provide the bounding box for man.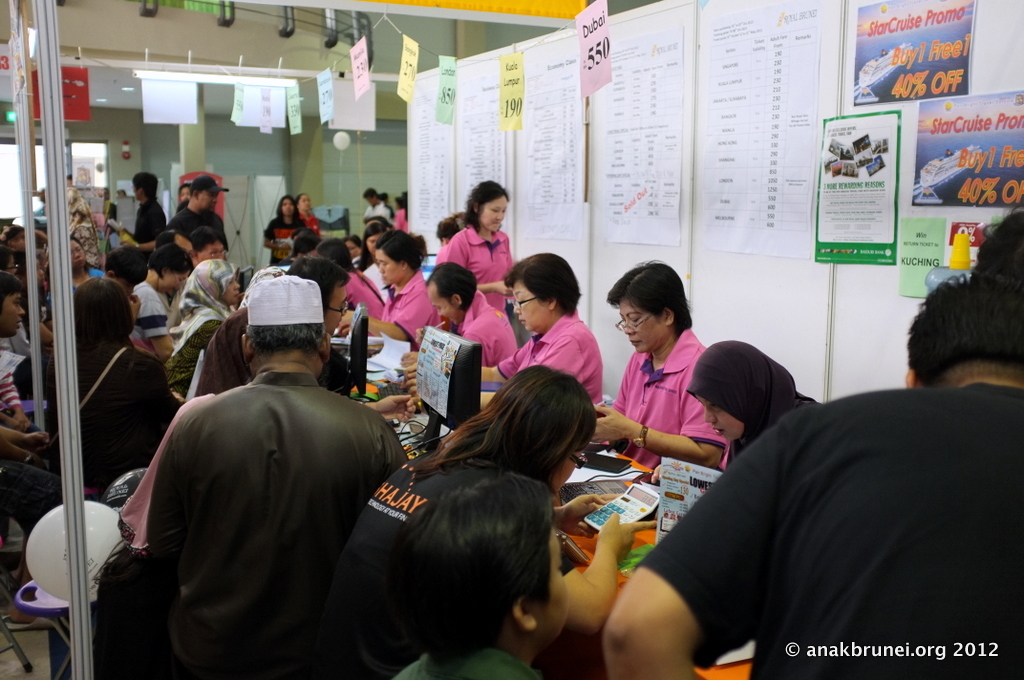
x1=593 y1=212 x2=1023 y2=679.
